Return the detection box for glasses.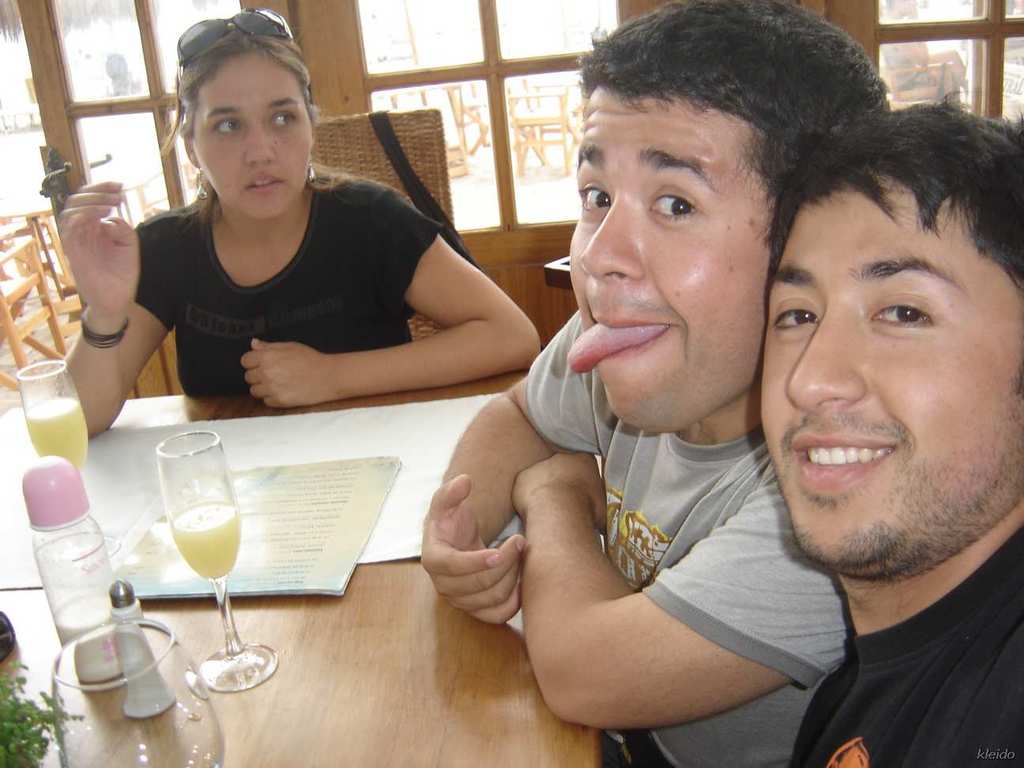
170:3:293:84.
